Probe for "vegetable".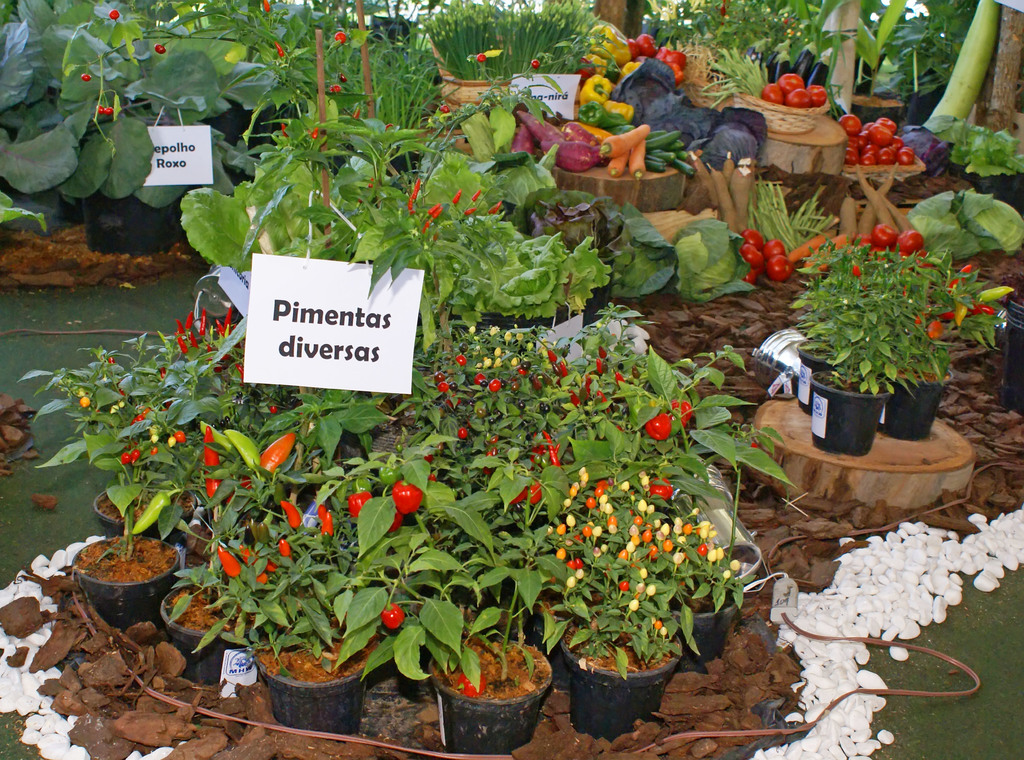
Probe result: bbox=[646, 414, 673, 440].
